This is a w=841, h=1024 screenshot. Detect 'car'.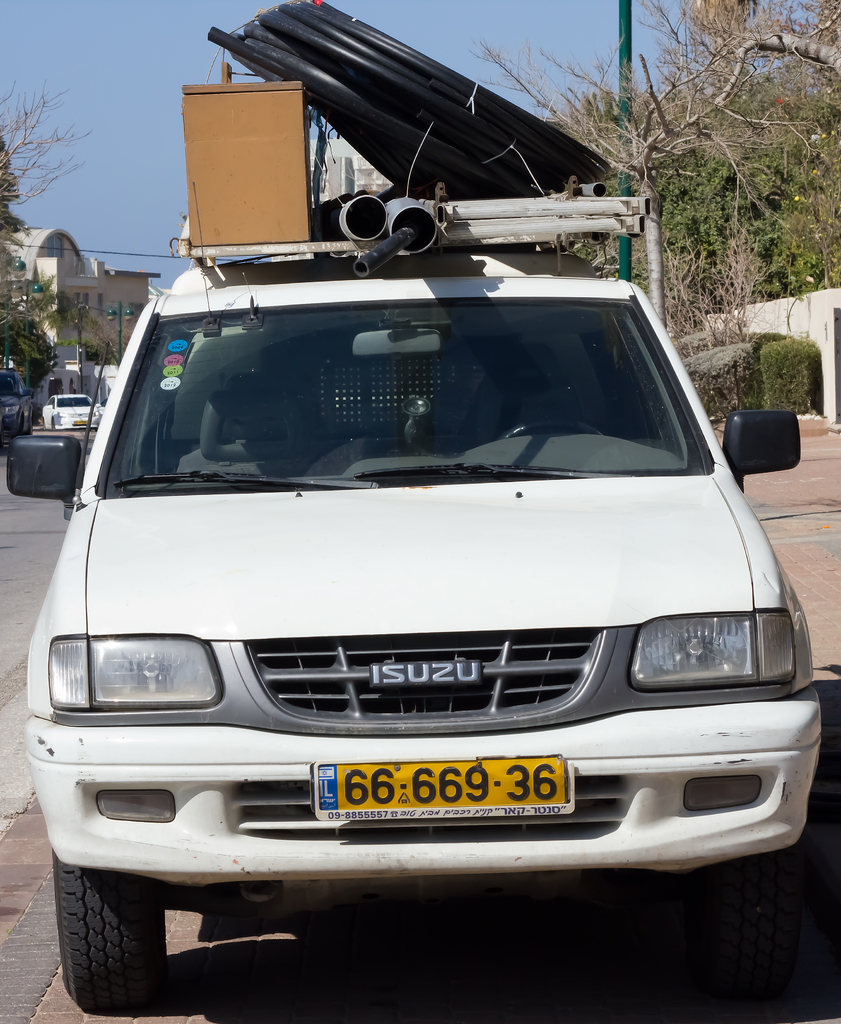
(left=39, top=397, right=102, bottom=431).
